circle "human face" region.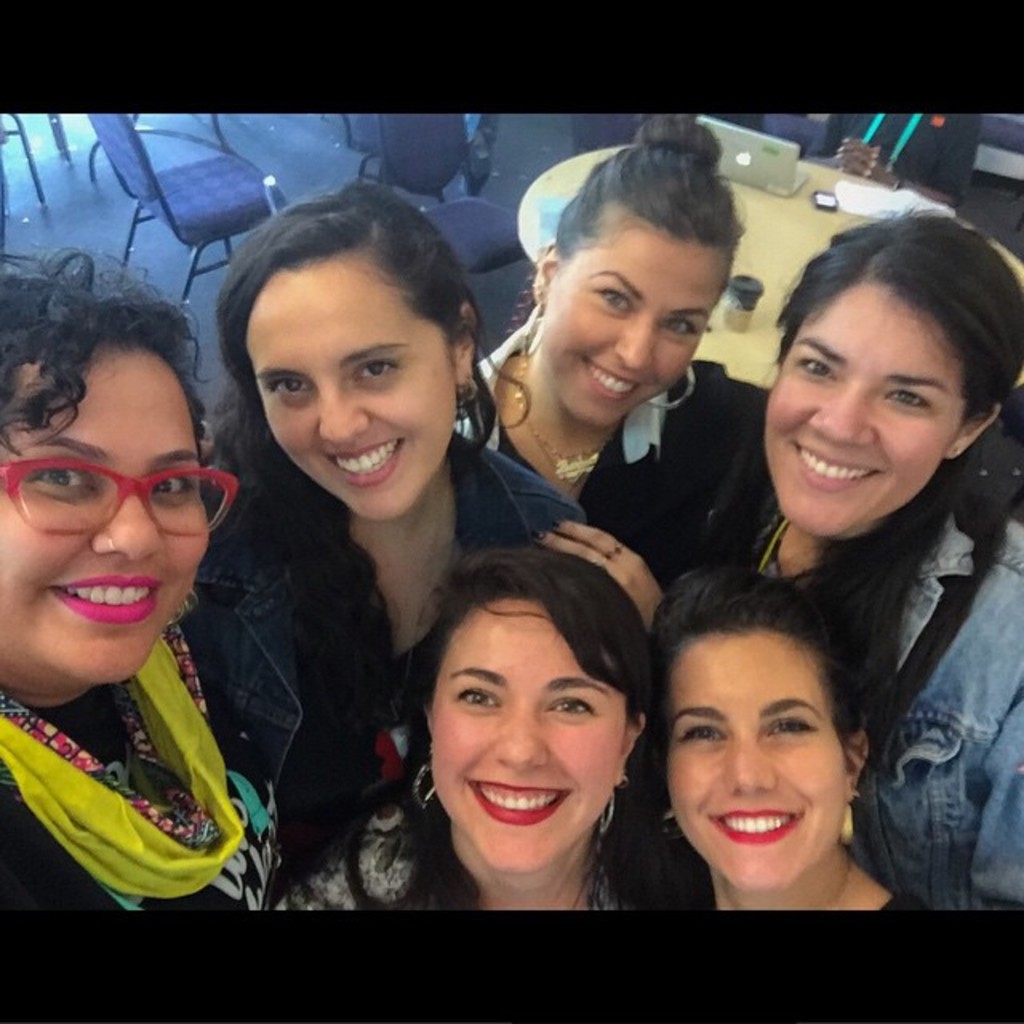
Region: [x1=669, y1=629, x2=845, y2=890].
